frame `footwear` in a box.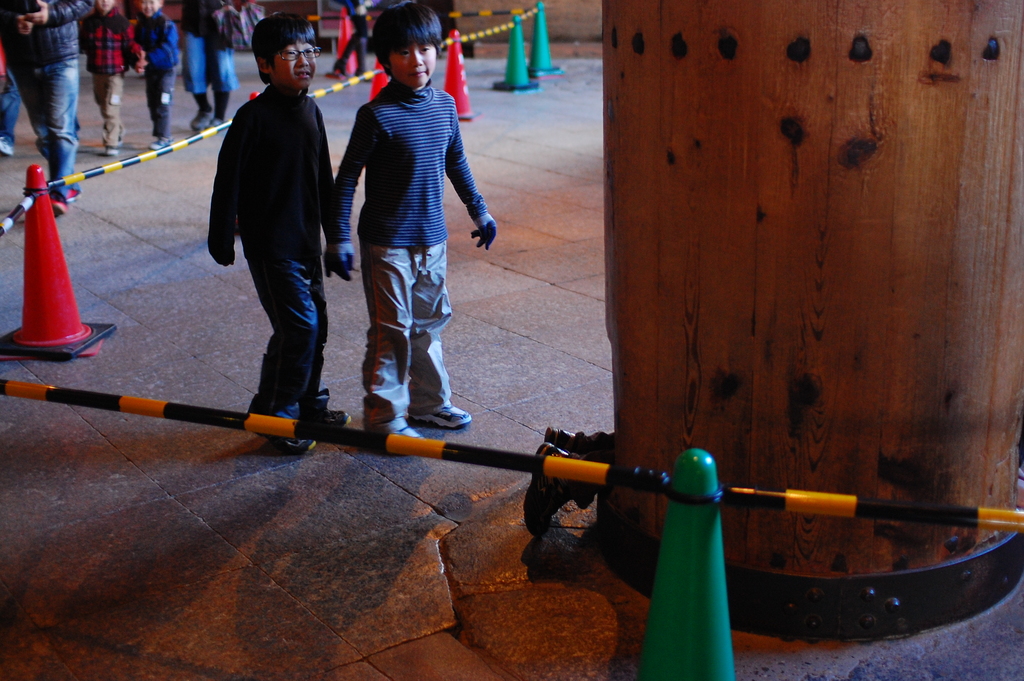
407,398,472,431.
